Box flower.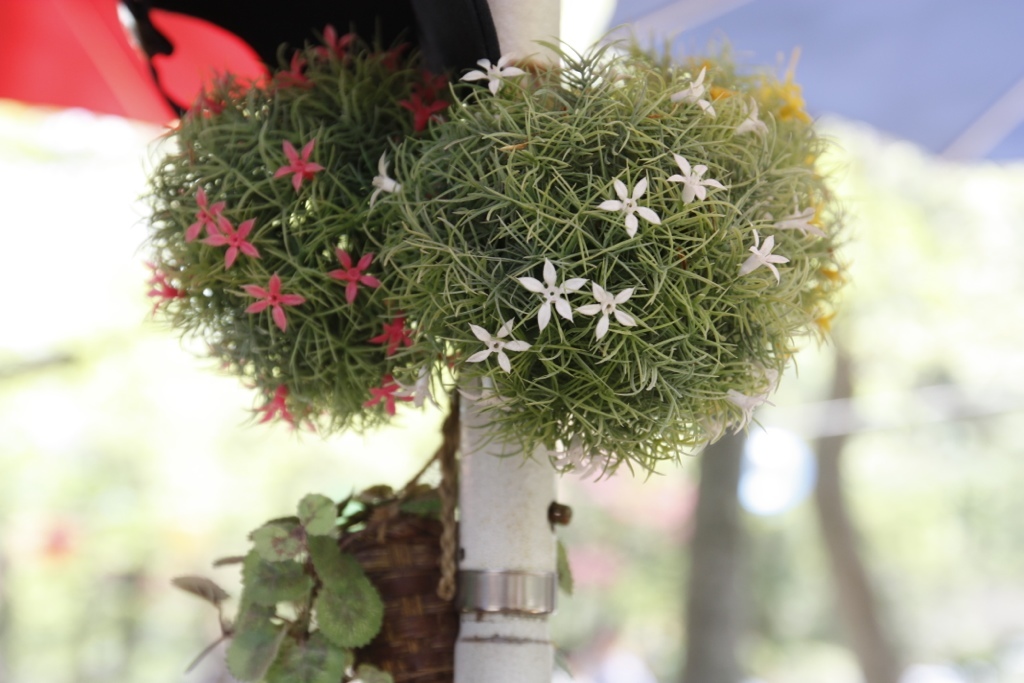
<box>819,262,851,289</box>.
